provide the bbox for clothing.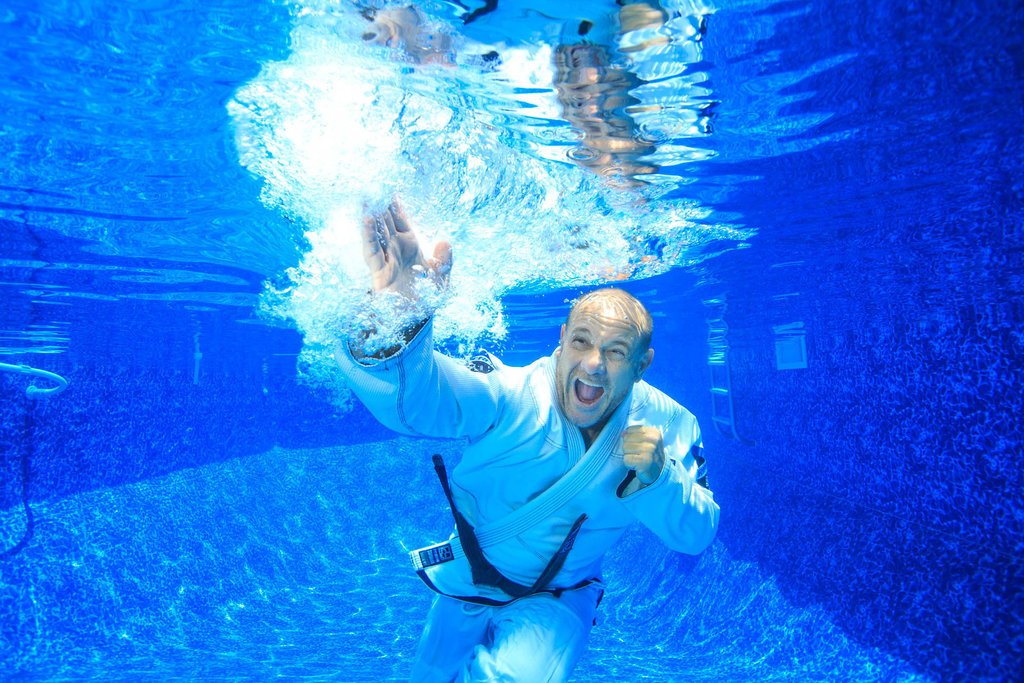
Rect(342, 324, 723, 682).
